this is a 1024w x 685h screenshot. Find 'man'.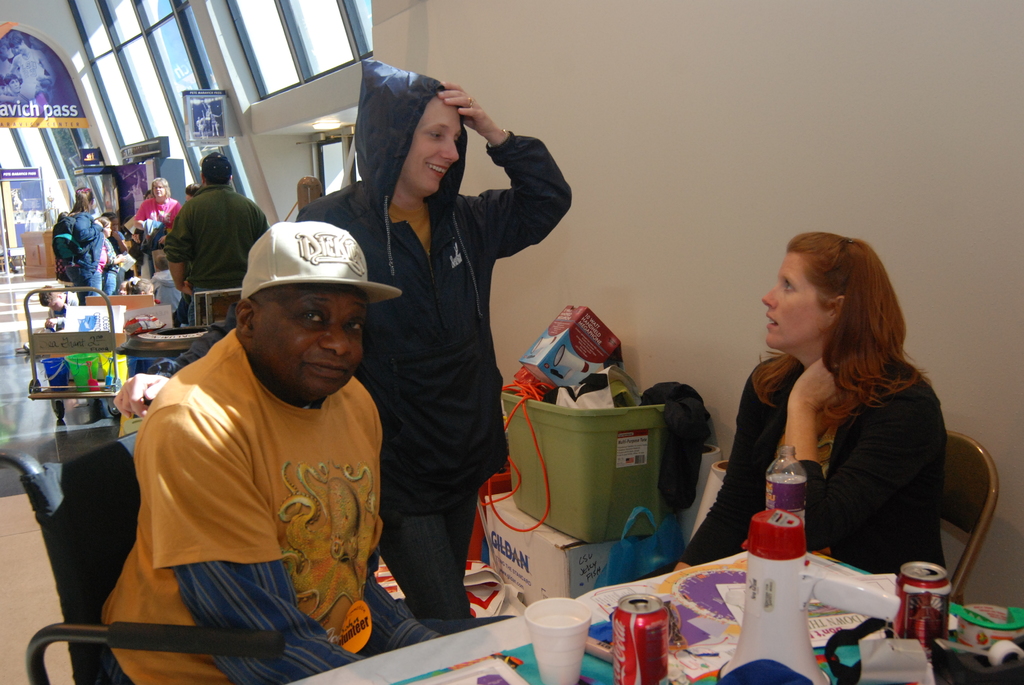
Bounding box: select_region(171, 150, 266, 324).
